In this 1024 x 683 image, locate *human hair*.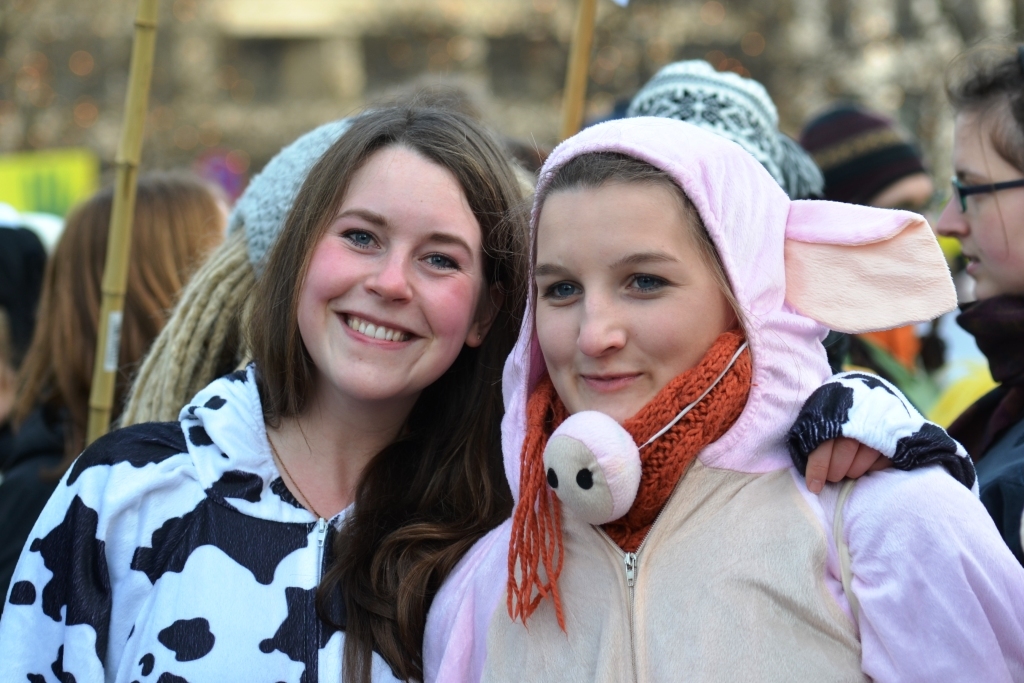
Bounding box: locate(15, 163, 220, 483).
